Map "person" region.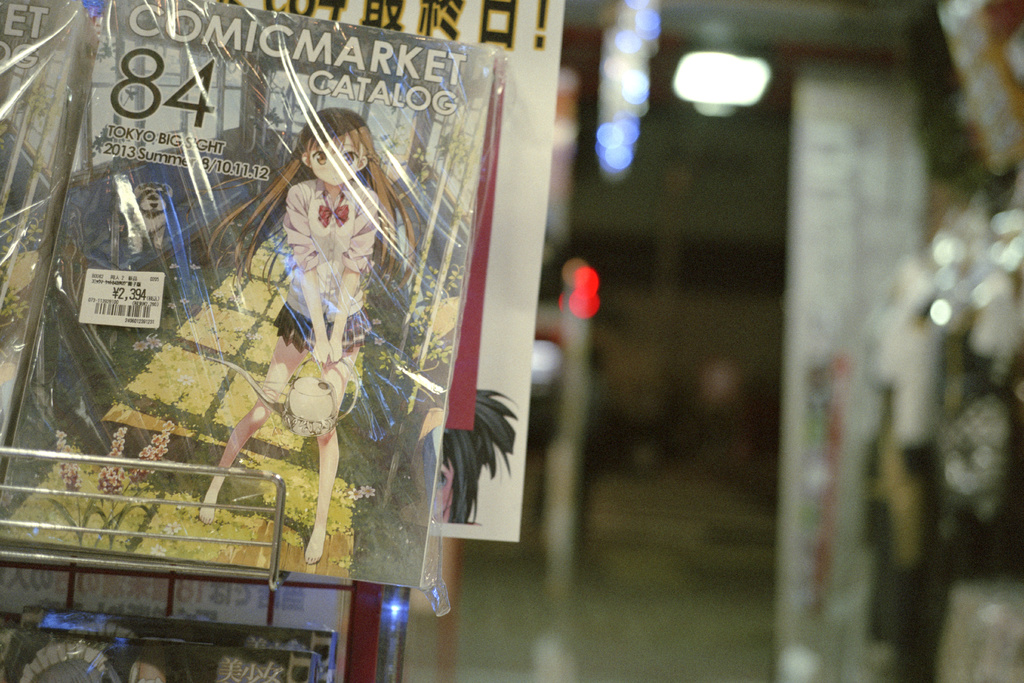
Mapped to x1=189, y1=95, x2=430, y2=573.
